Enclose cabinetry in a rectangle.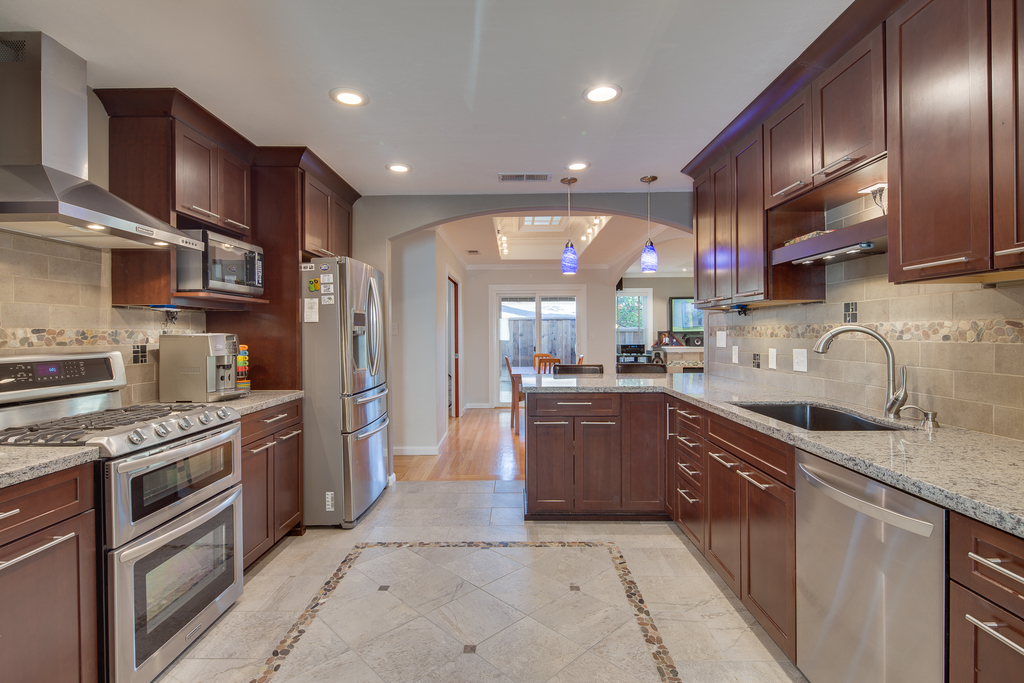
<box>177,382,305,572</box>.
